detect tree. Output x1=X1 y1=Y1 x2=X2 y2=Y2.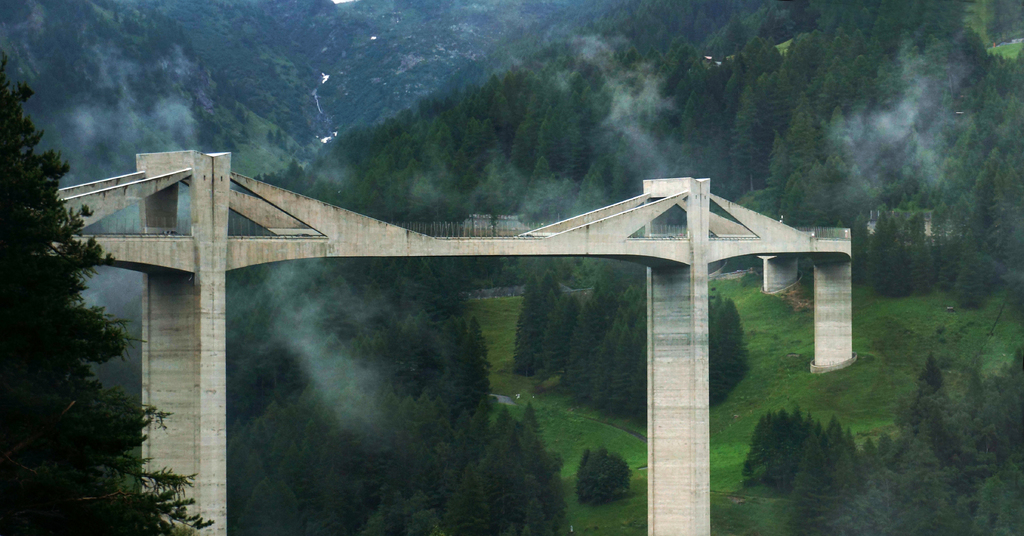
x1=776 y1=174 x2=815 y2=225.
